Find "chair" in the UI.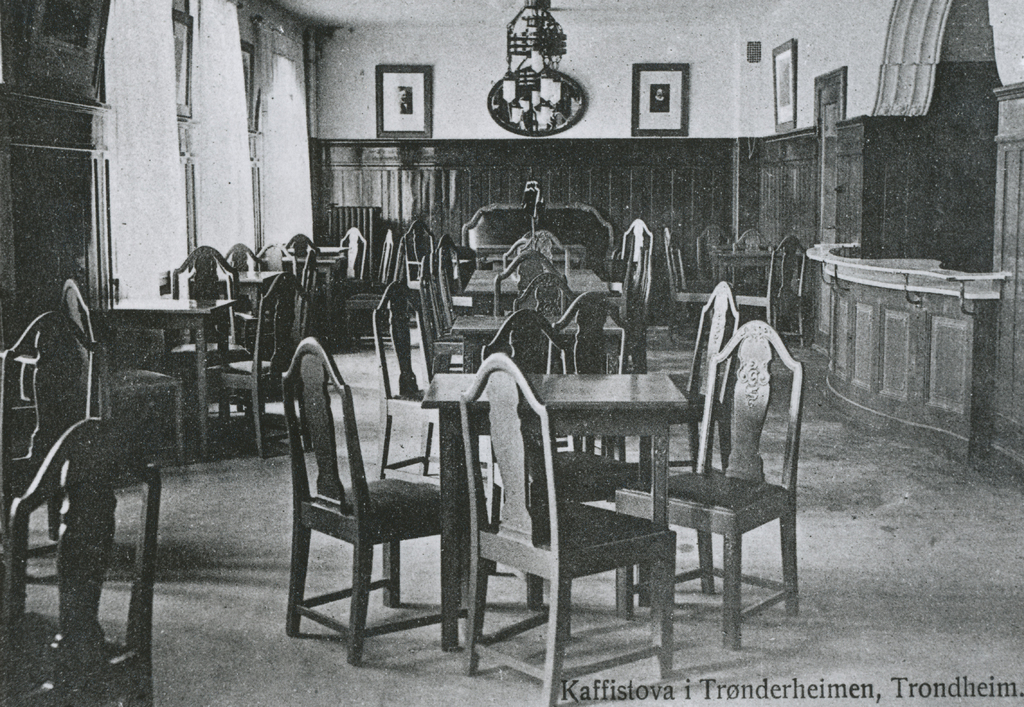
UI element at [0,310,102,545].
